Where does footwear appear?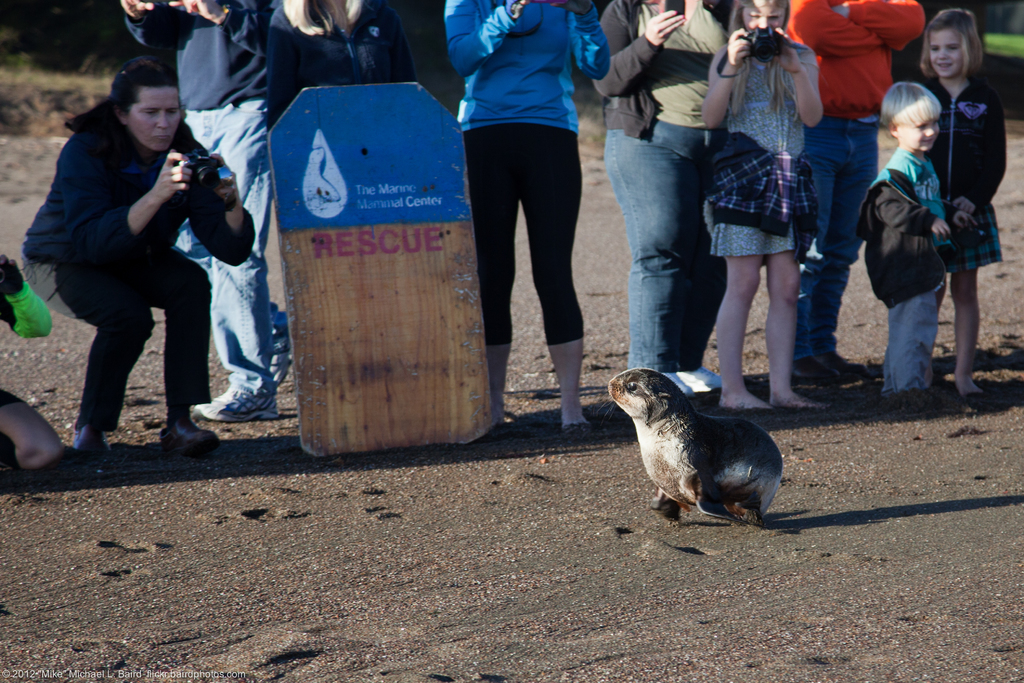
Appears at left=69, top=427, right=110, bottom=462.
